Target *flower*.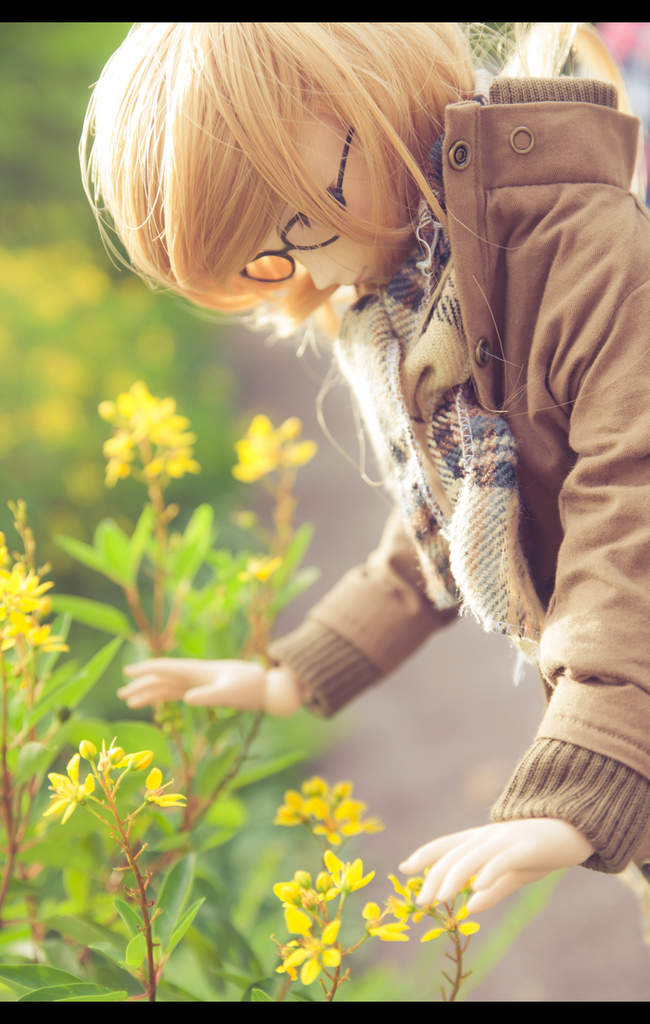
Target region: left=225, top=410, right=319, bottom=487.
